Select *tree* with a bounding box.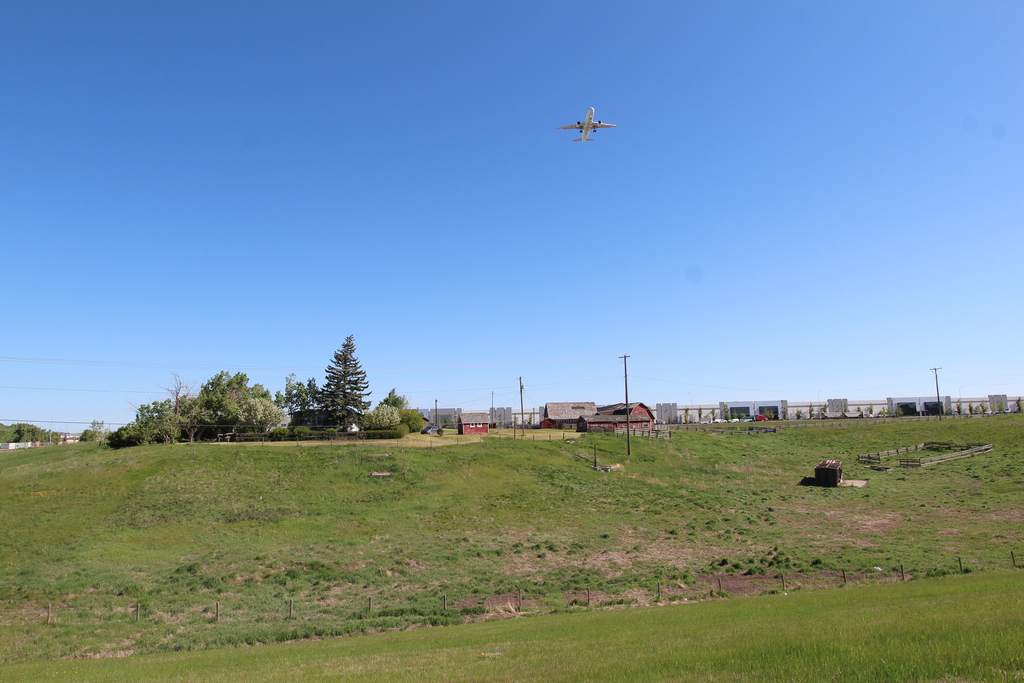
bbox=(794, 407, 800, 418).
